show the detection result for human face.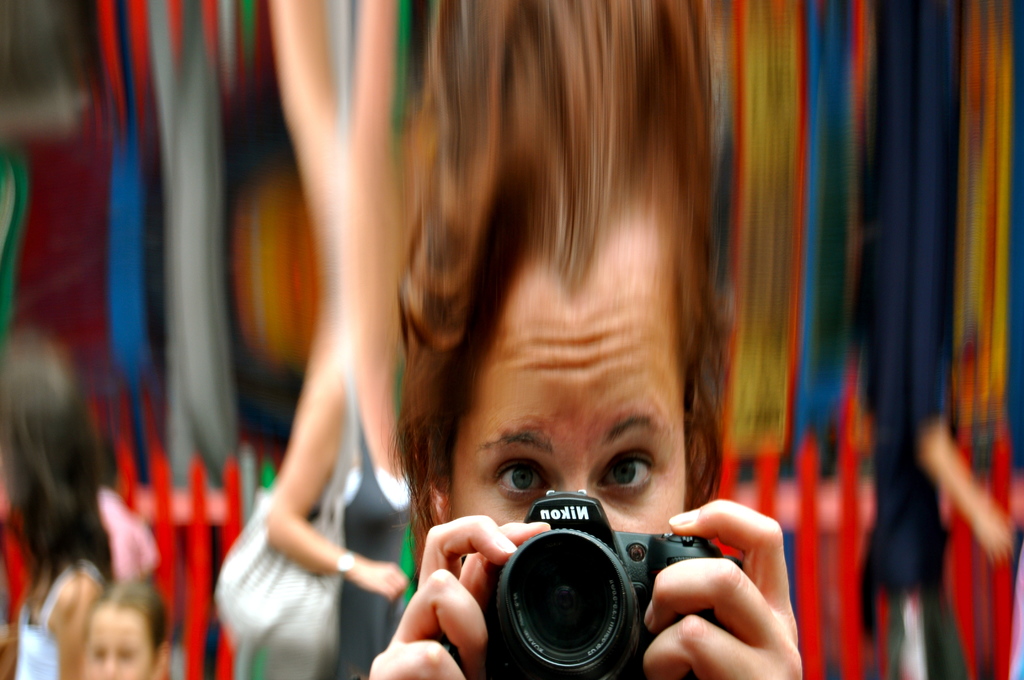
(83, 605, 152, 679).
